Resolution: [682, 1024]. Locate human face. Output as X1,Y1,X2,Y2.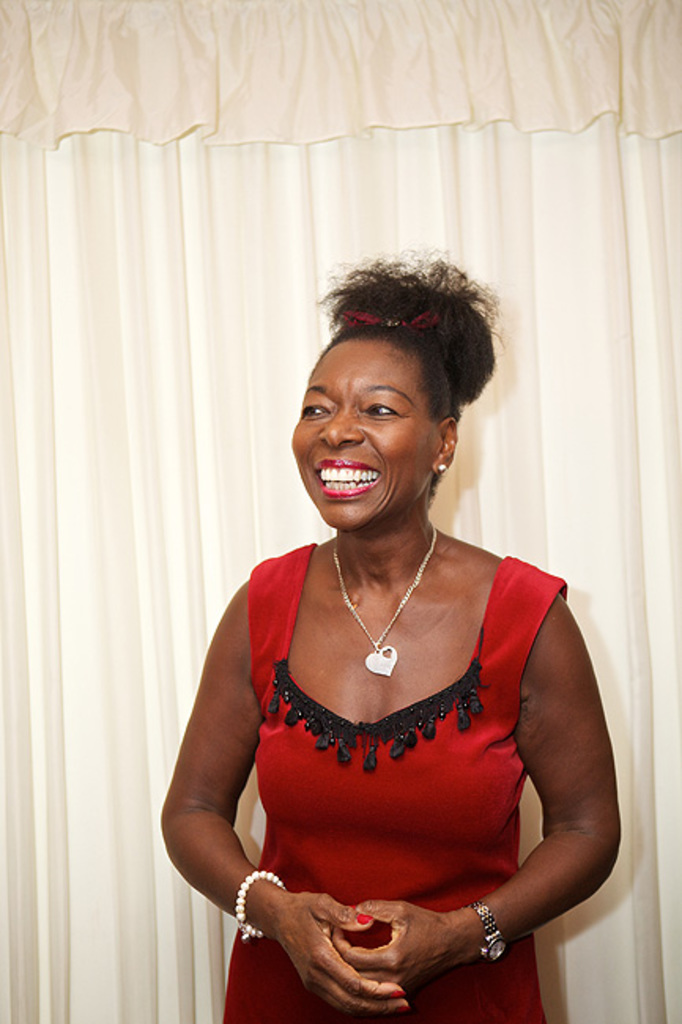
291,318,471,528.
